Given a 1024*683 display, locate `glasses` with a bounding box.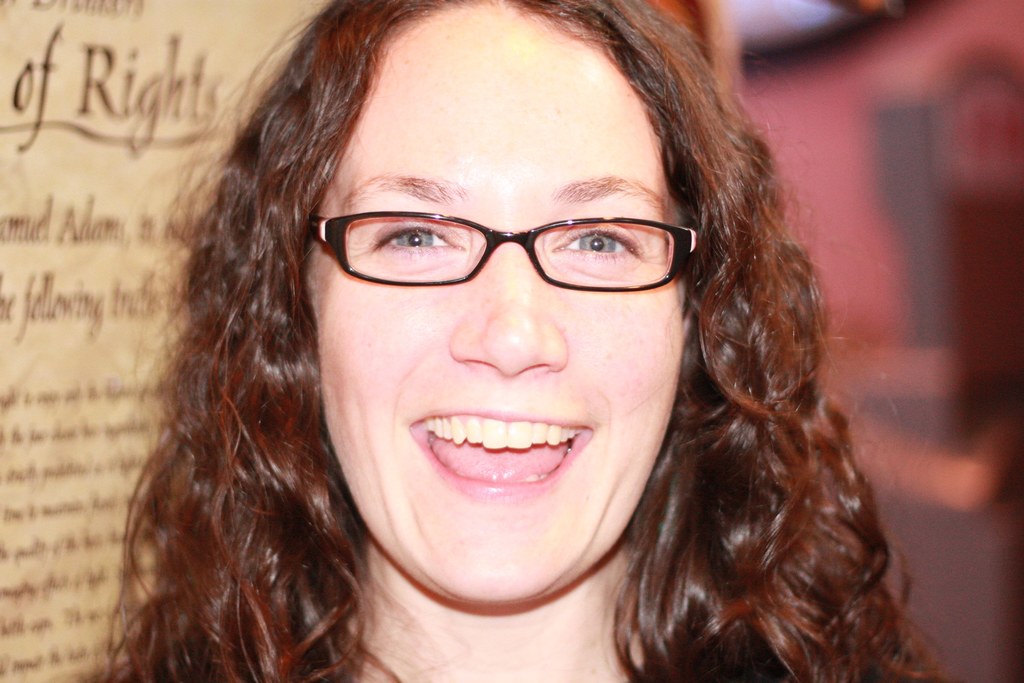
Located: bbox=(305, 209, 701, 293).
